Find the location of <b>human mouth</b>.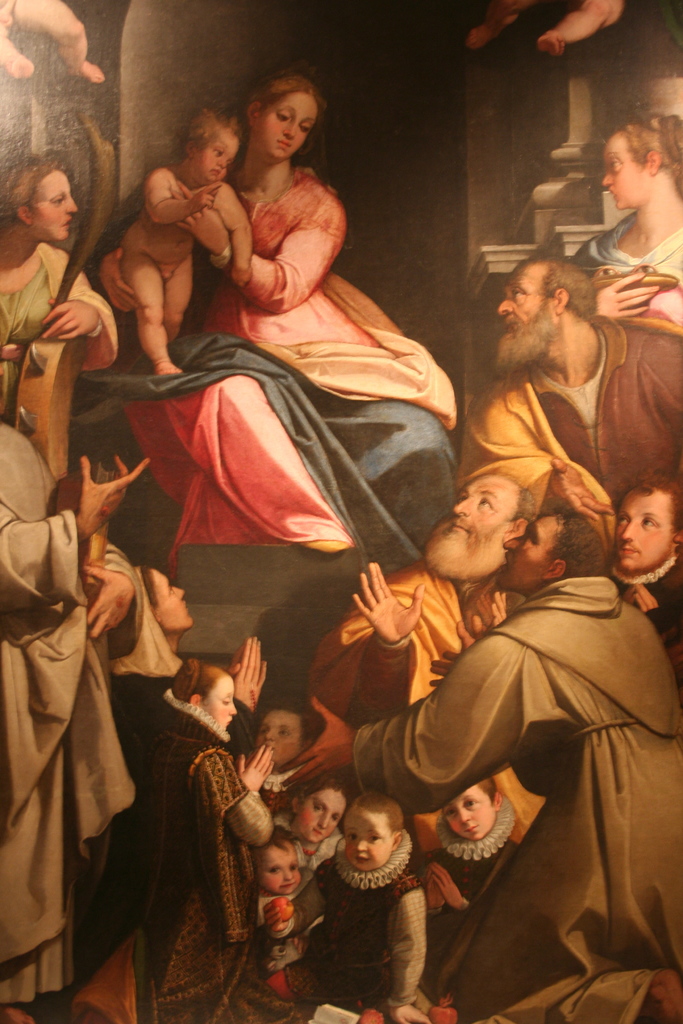
Location: bbox=[280, 883, 294, 892].
